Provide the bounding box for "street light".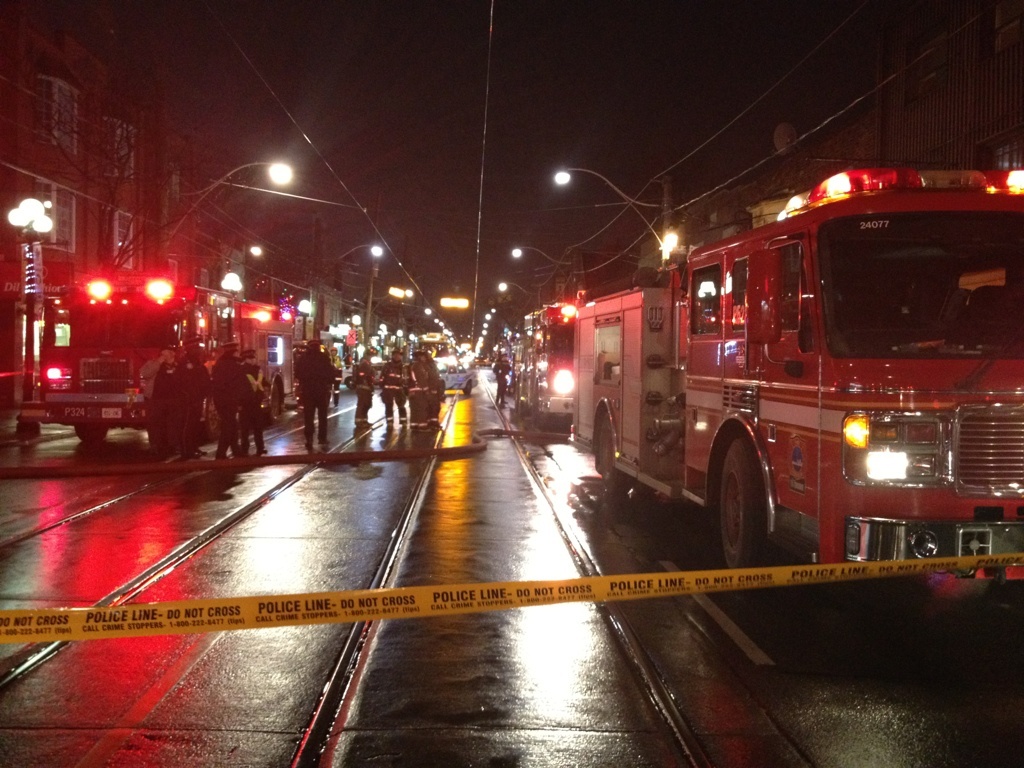
[x1=548, y1=166, x2=674, y2=270].
